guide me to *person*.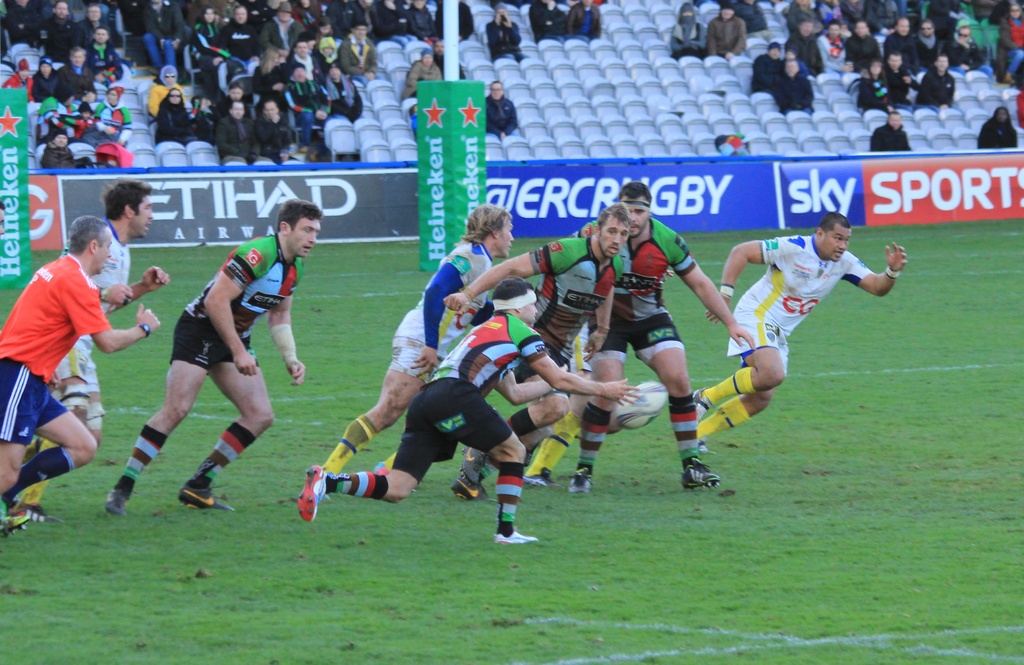
Guidance: x1=749, y1=42, x2=784, y2=94.
